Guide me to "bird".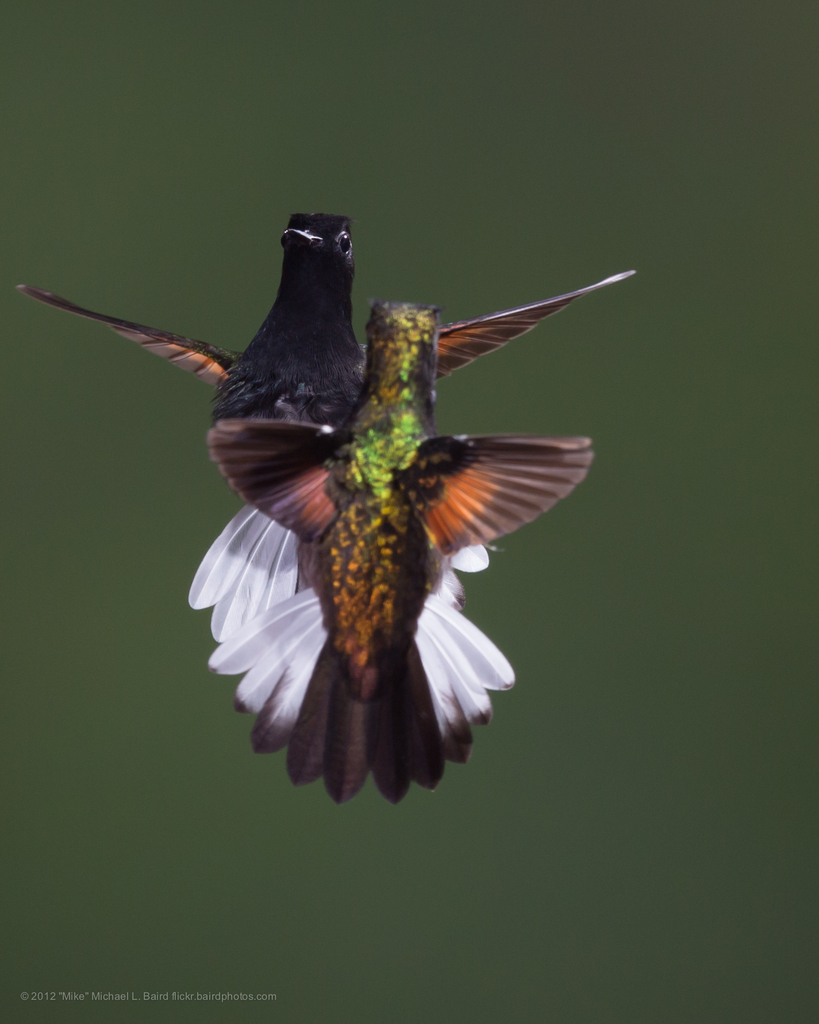
Guidance: (20,204,641,643).
